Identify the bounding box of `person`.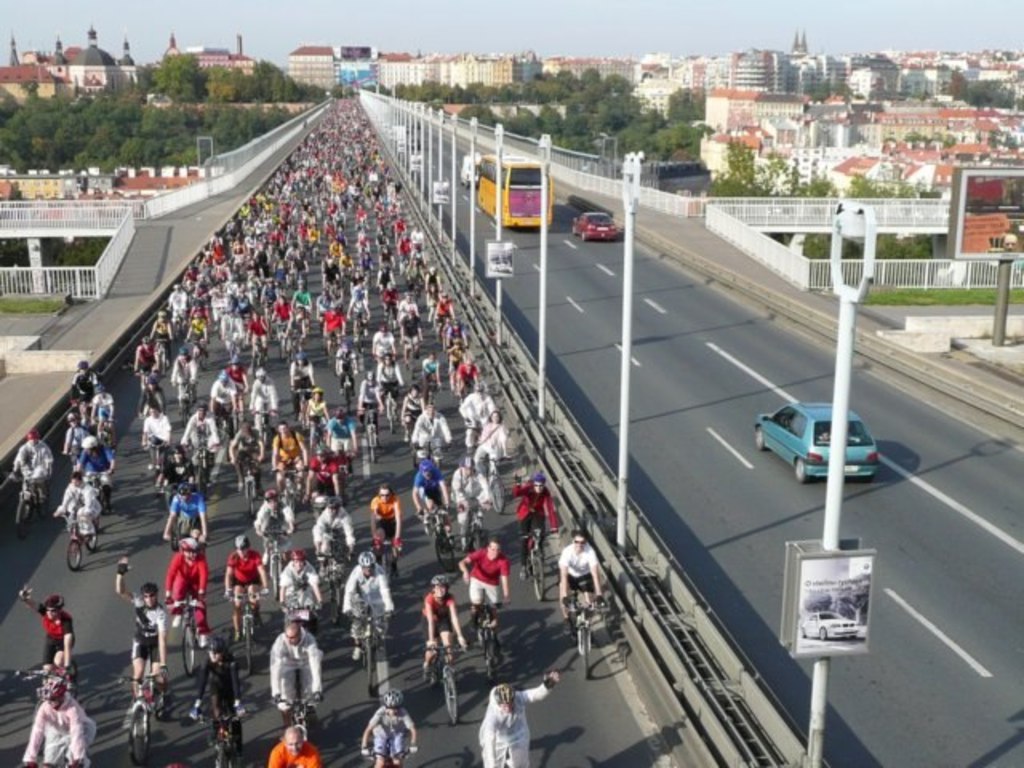
bbox=(74, 427, 117, 478).
